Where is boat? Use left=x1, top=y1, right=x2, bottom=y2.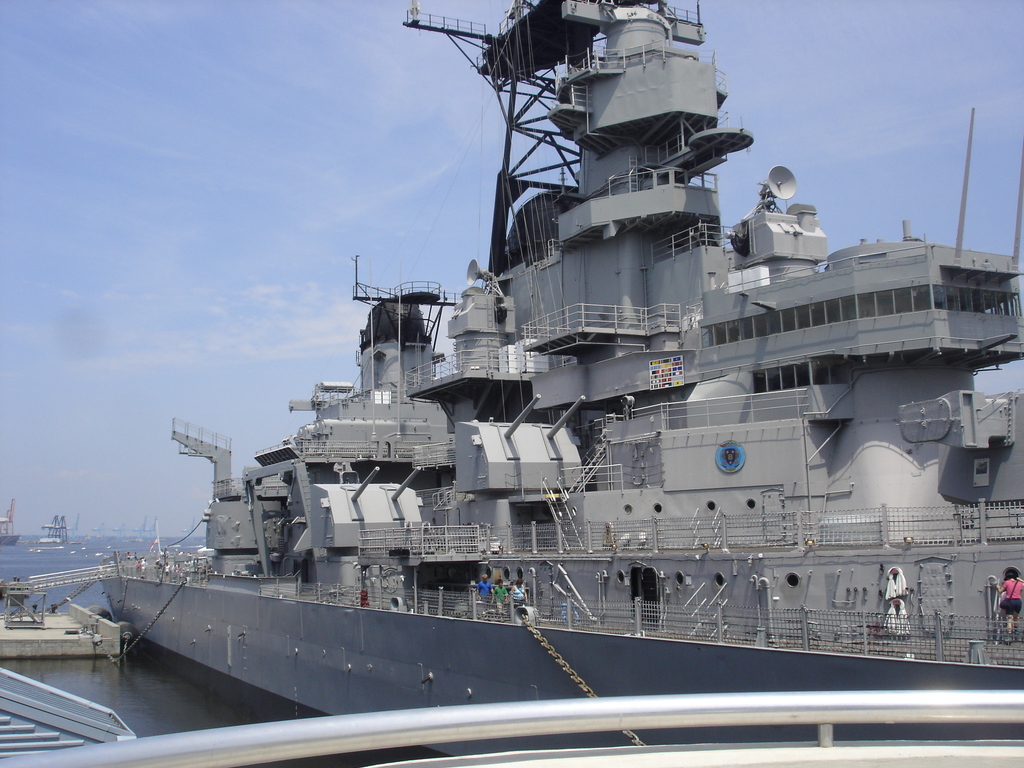
left=34, top=512, right=76, bottom=547.
